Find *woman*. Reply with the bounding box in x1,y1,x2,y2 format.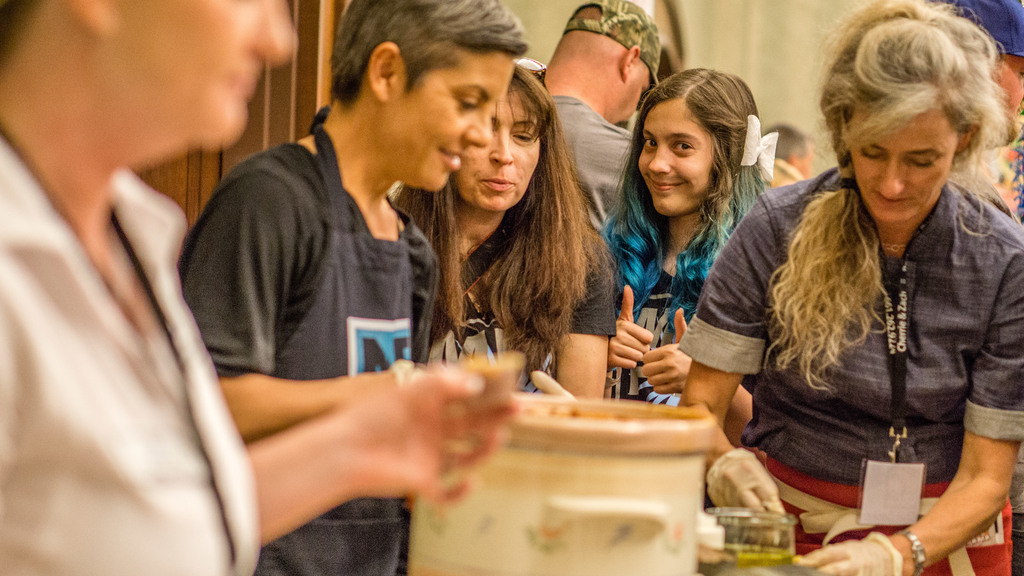
697,10,1007,559.
